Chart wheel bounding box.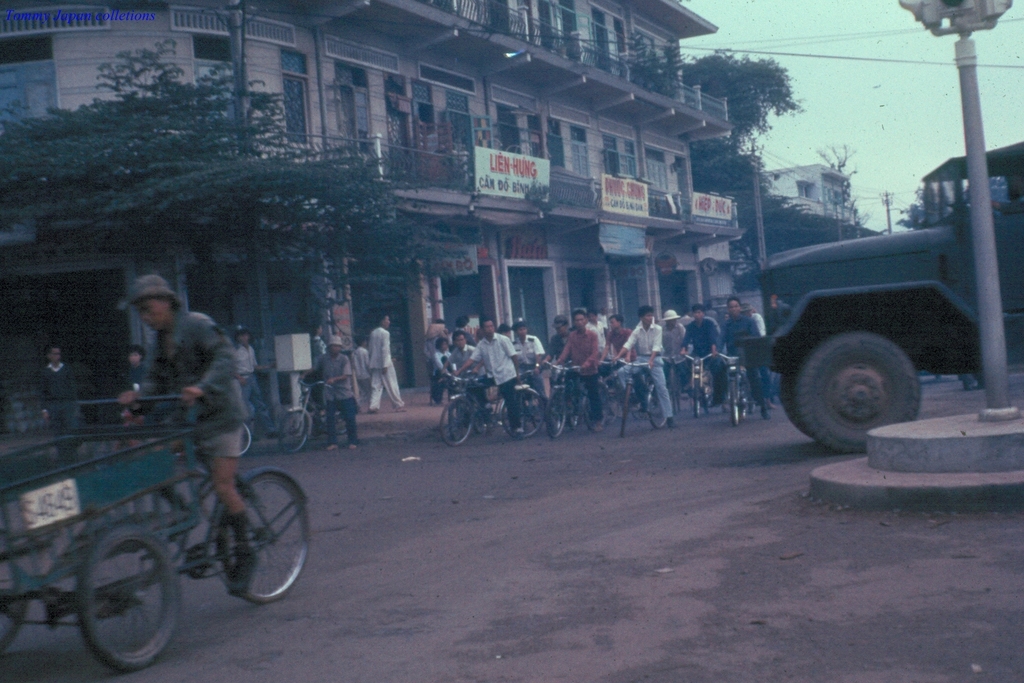
Charted: <region>544, 391, 569, 436</region>.
